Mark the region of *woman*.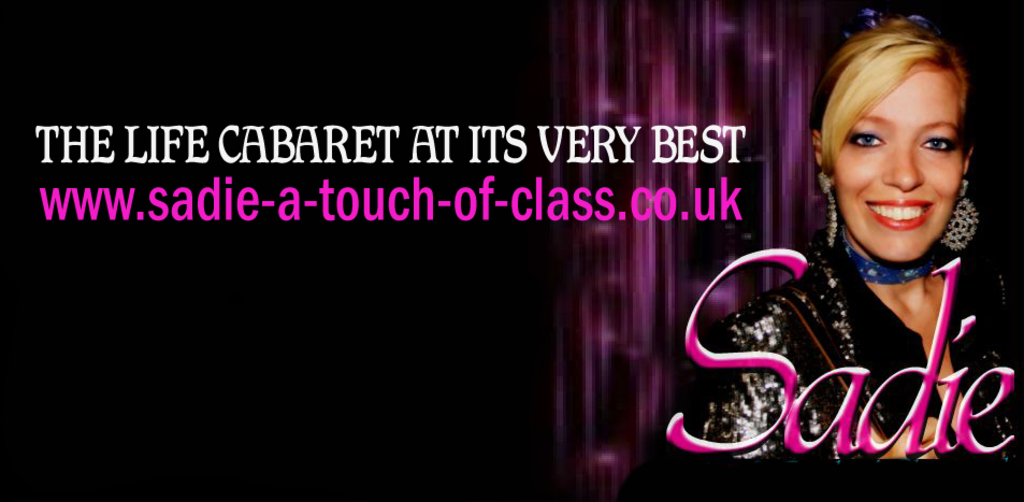
Region: (x1=707, y1=35, x2=1020, y2=477).
